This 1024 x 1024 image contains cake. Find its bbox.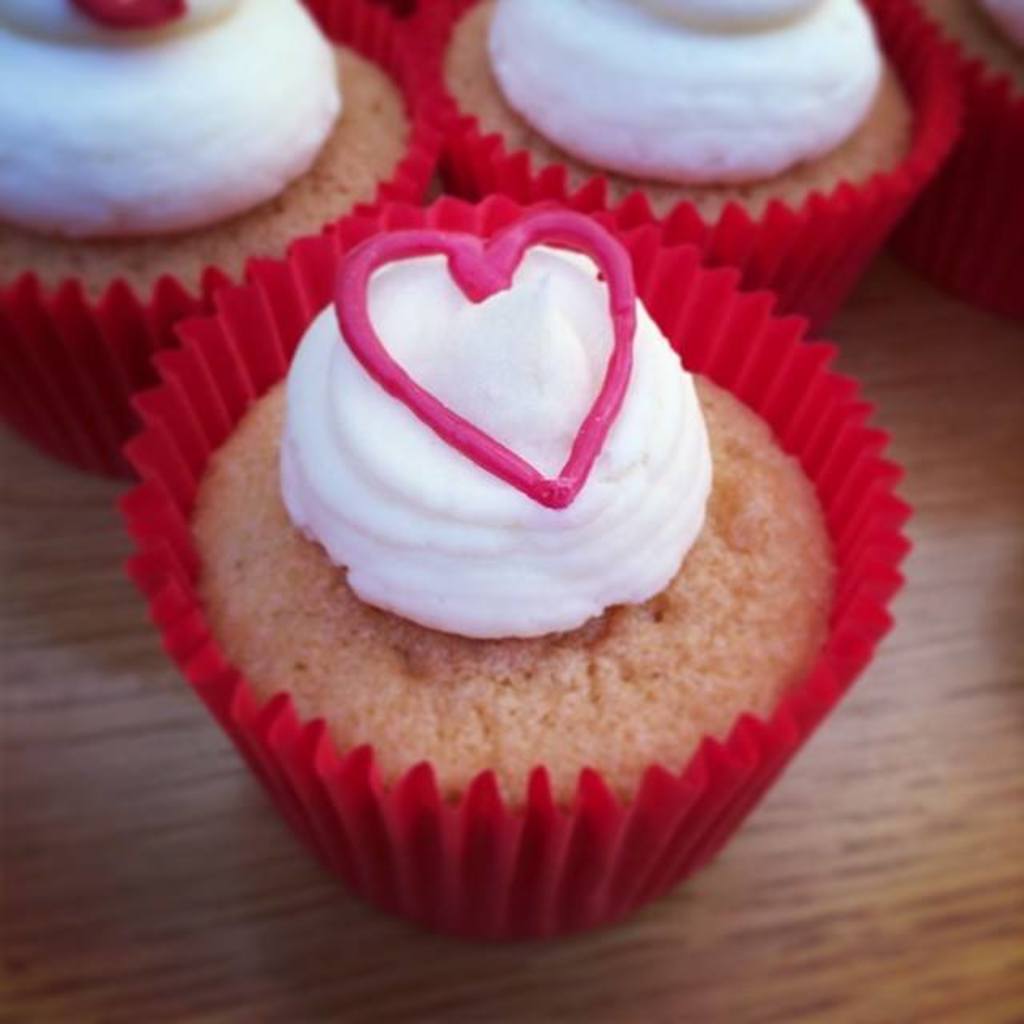
<bbox>170, 210, 834, 938</bbox>.
